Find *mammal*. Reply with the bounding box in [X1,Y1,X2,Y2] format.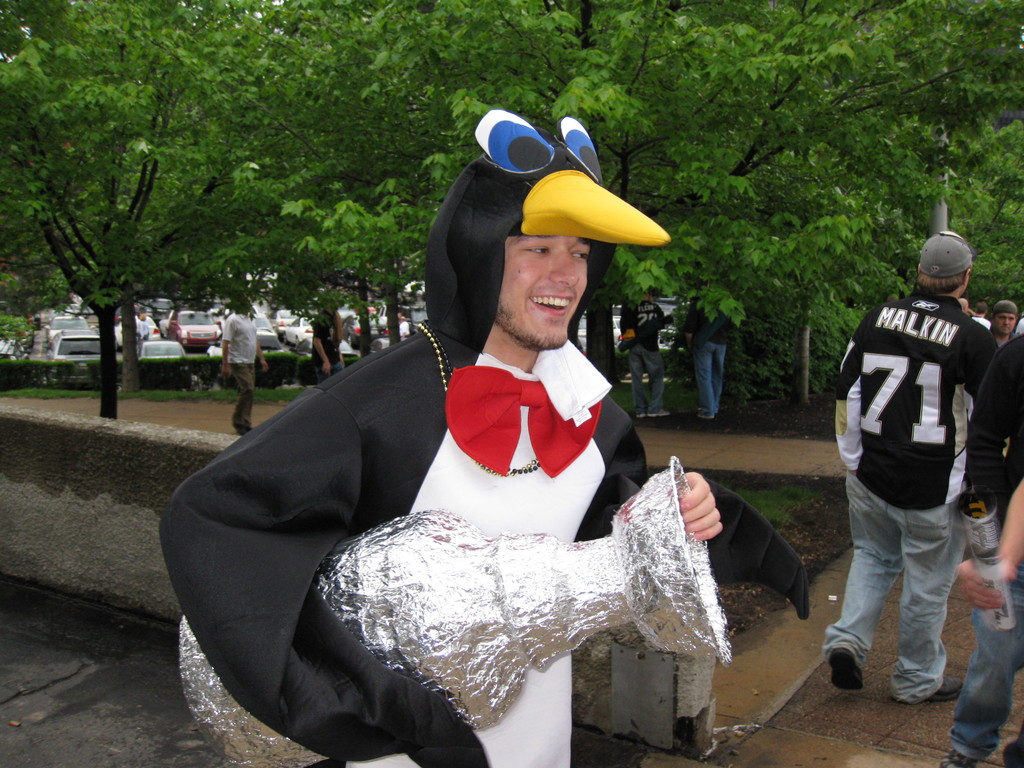
[157,106,725,767].
